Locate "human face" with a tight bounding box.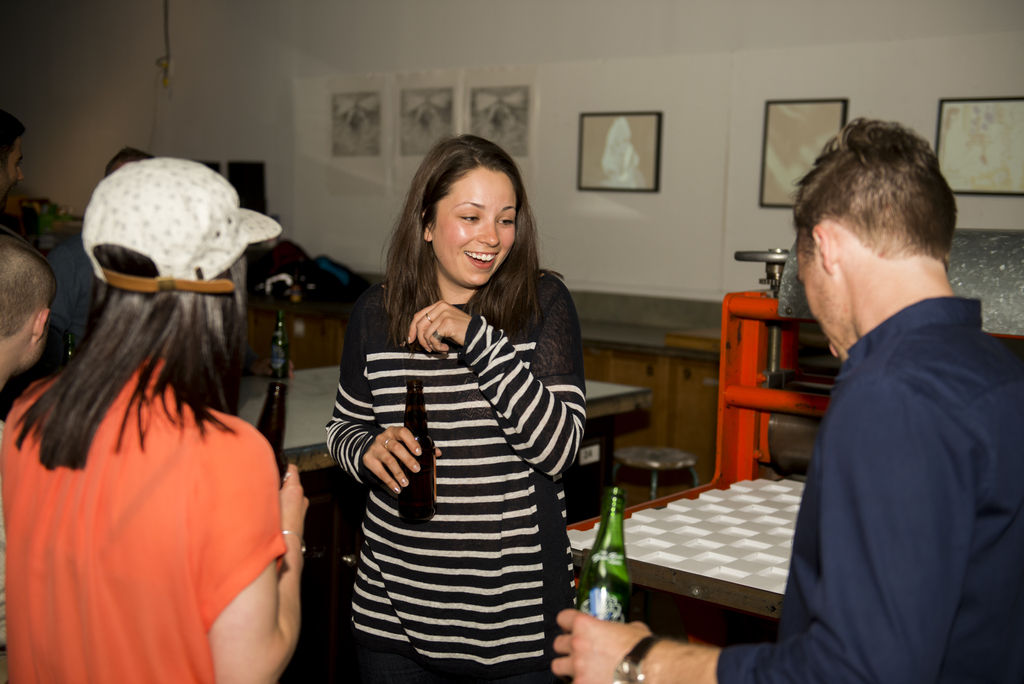
bbox(799, 227, 838, 359).
